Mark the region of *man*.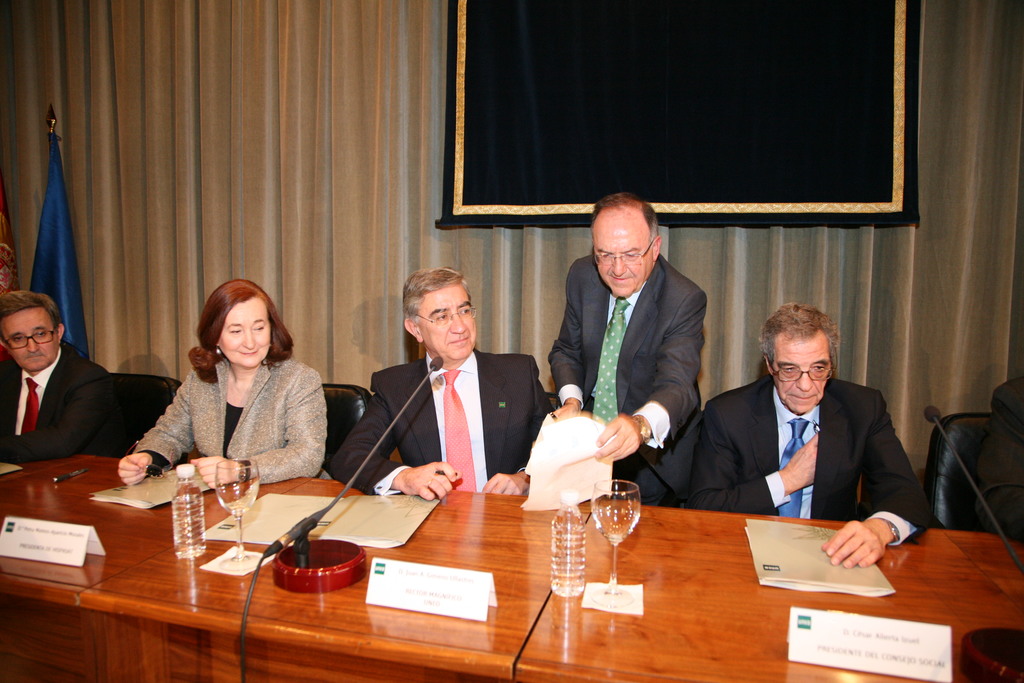
Region: region(325, 265, 547, 509).
